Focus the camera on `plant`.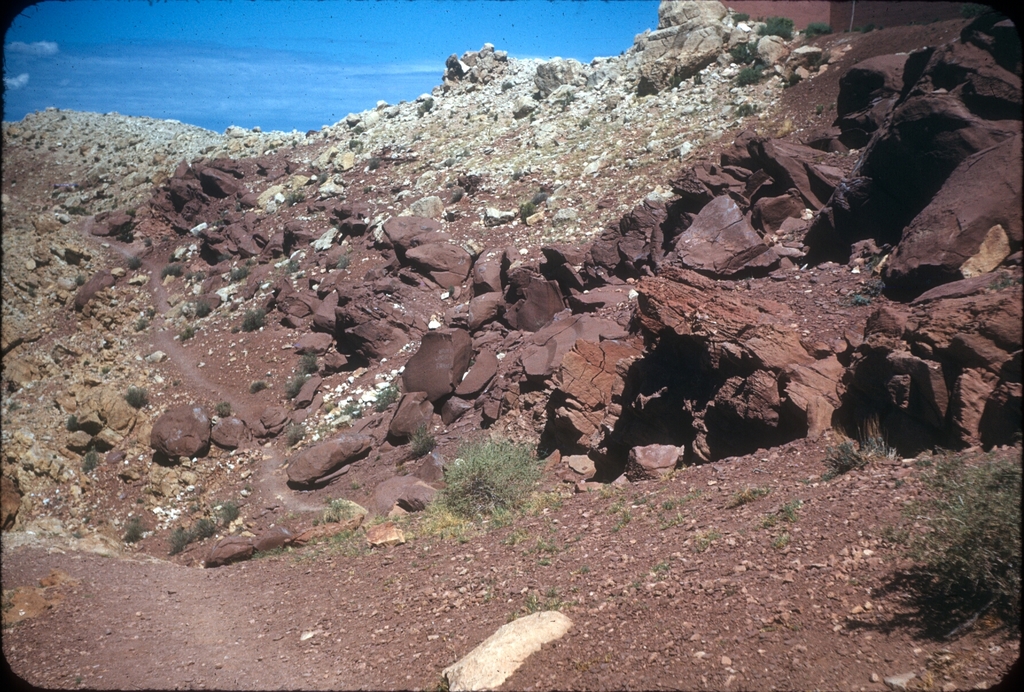
Focus region: <region>668, 67, 681, 89</region>.
